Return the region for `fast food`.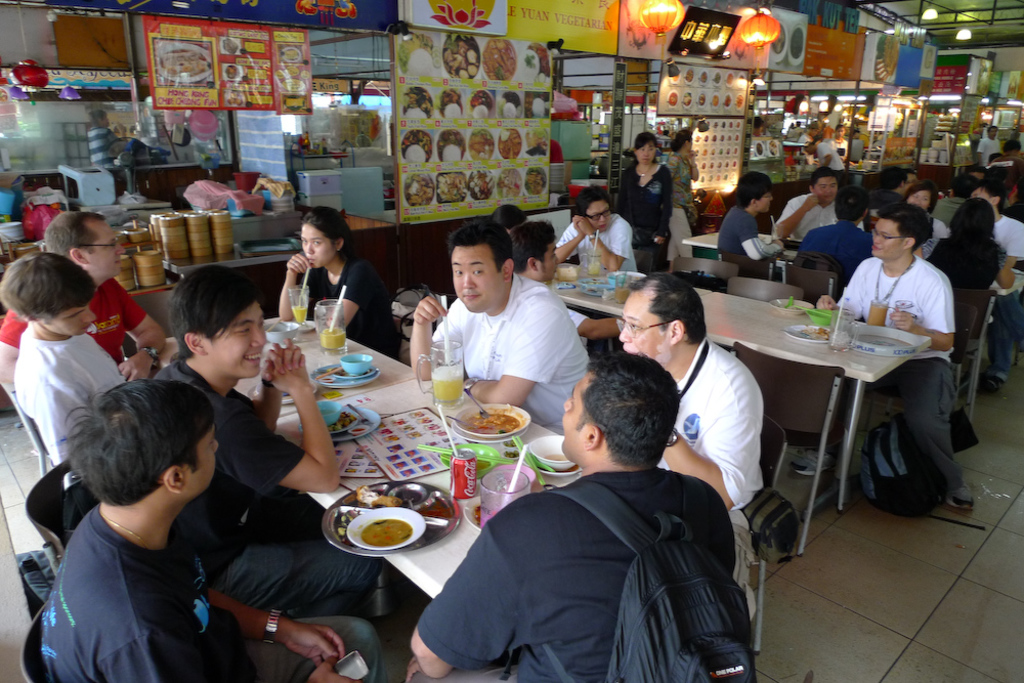
[443, 37, 478, 80].
